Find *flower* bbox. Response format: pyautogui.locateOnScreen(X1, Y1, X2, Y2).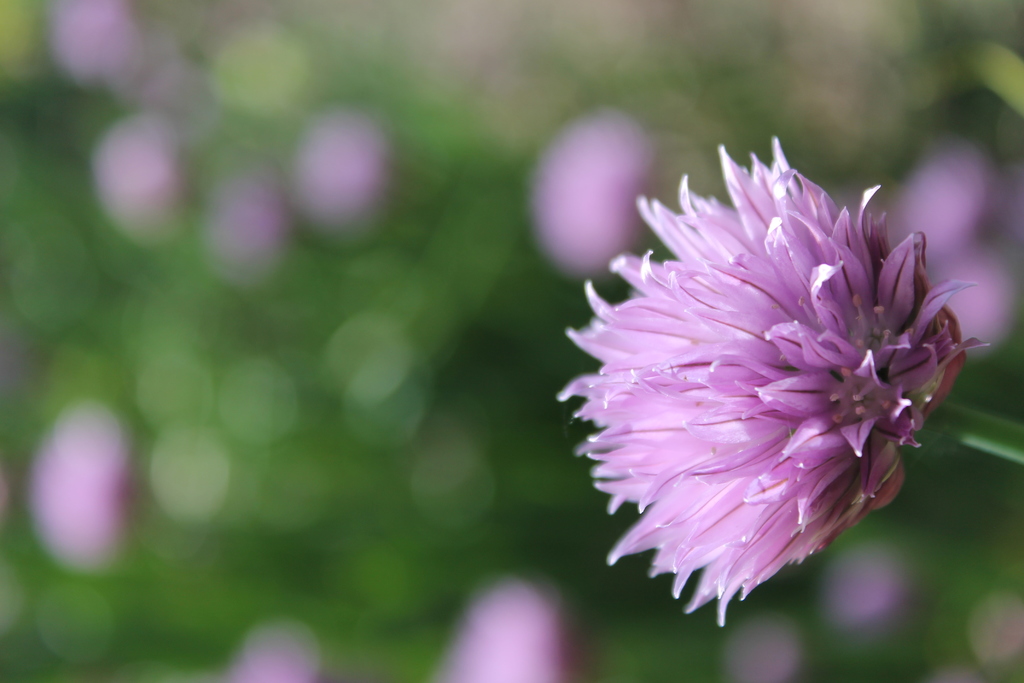
pyautogui.locateOnScreen(88, 95, 184, 233).
